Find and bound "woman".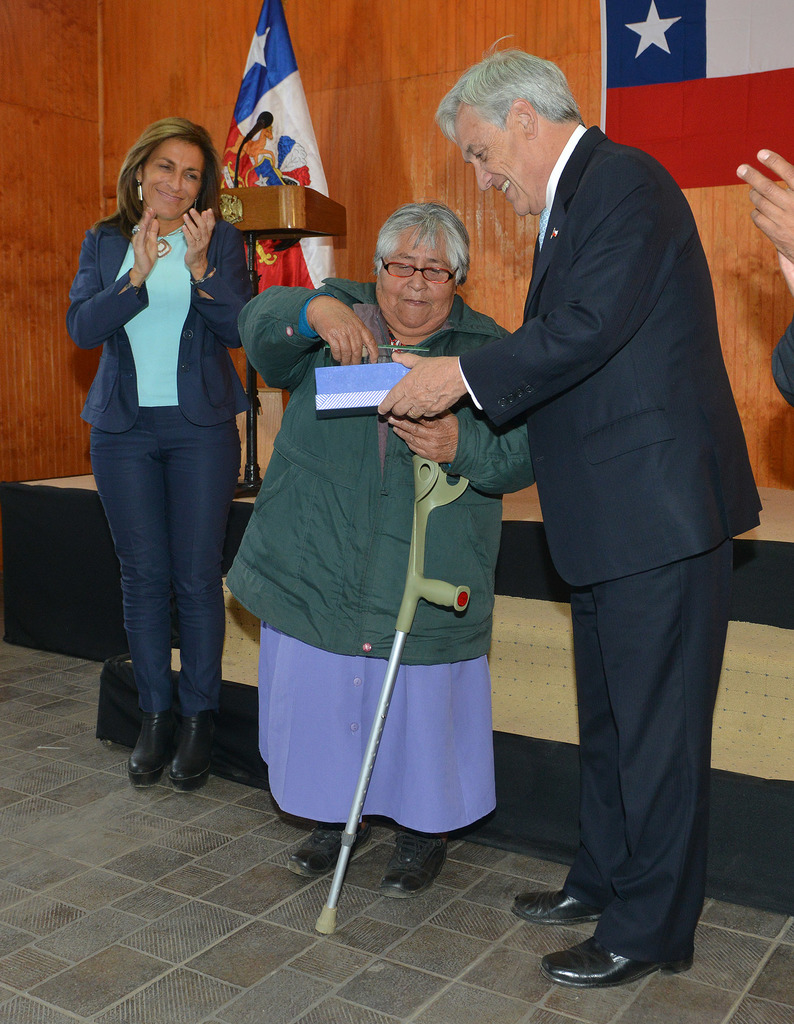
Bound: (65,108,260,822).
